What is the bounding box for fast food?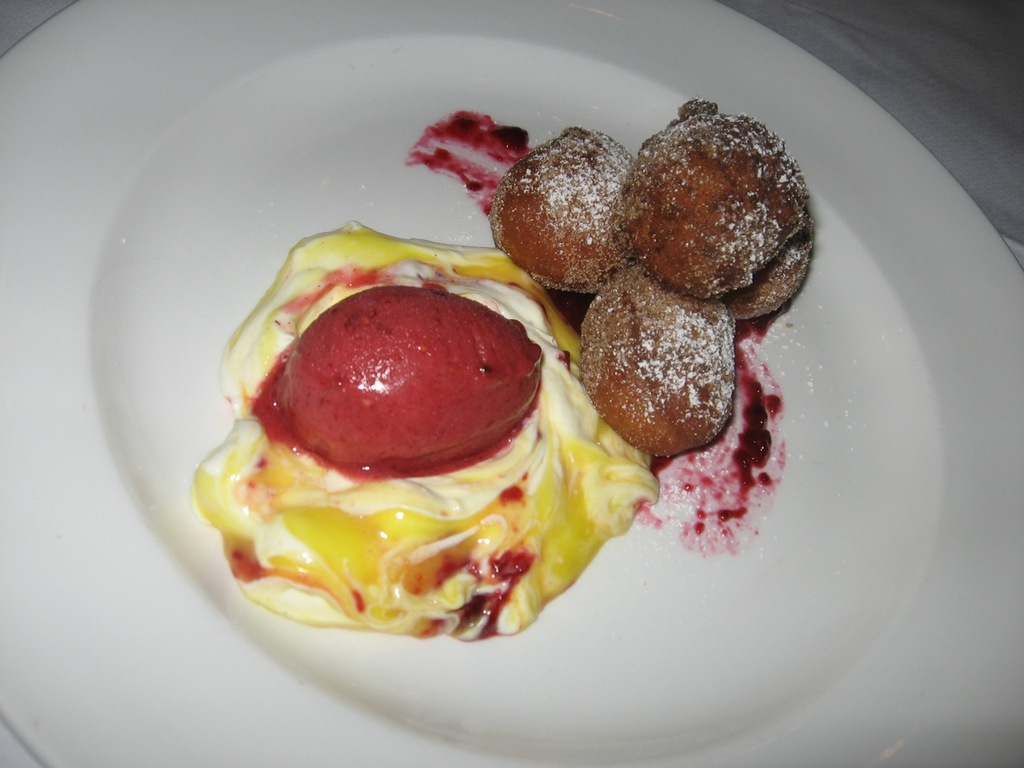
region(581, 262, 735, 458).
